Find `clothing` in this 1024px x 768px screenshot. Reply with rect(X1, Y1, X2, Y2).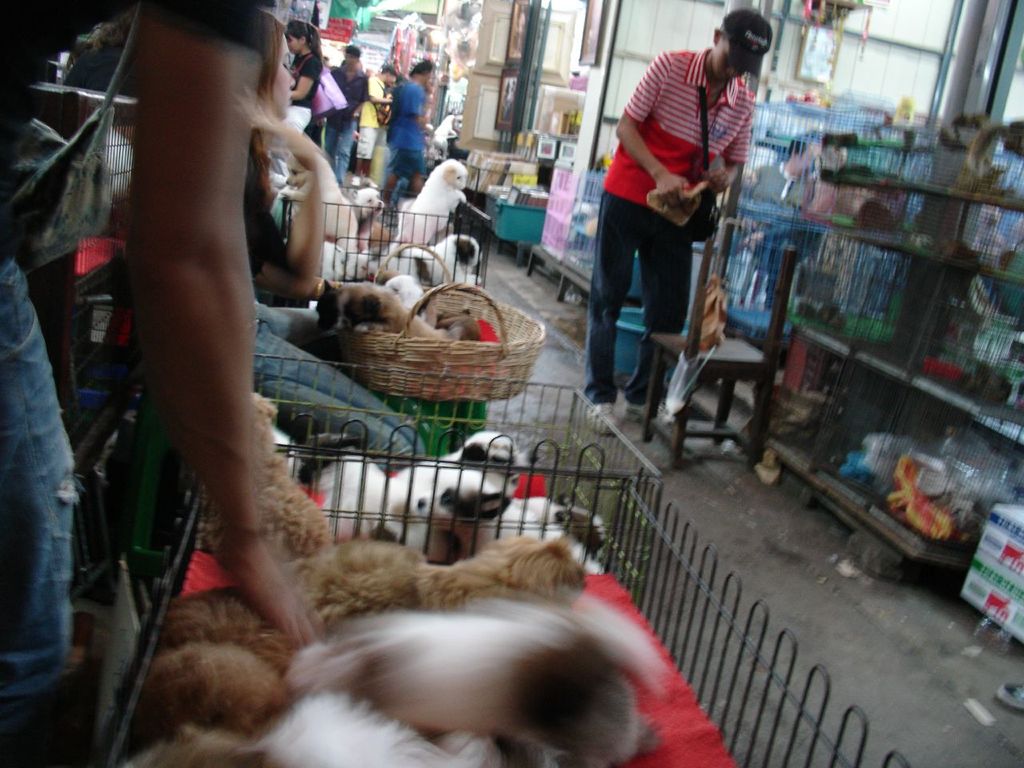
rect(370, 80, 398, 192).
